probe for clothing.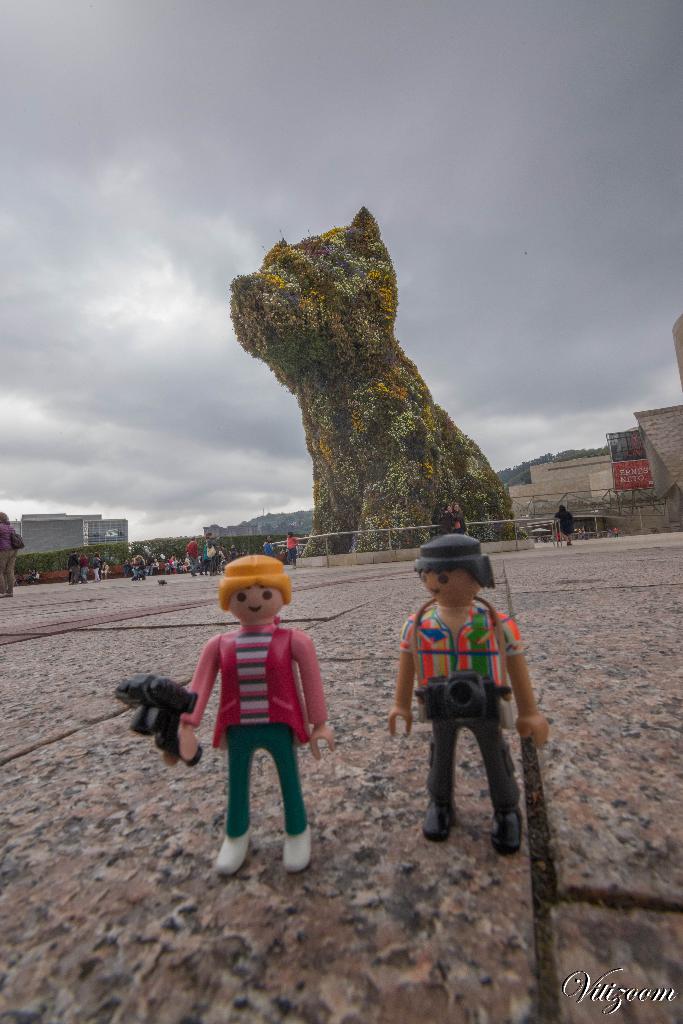
Probe result: (x1=26, y1=572, x2=33, y2=581).
